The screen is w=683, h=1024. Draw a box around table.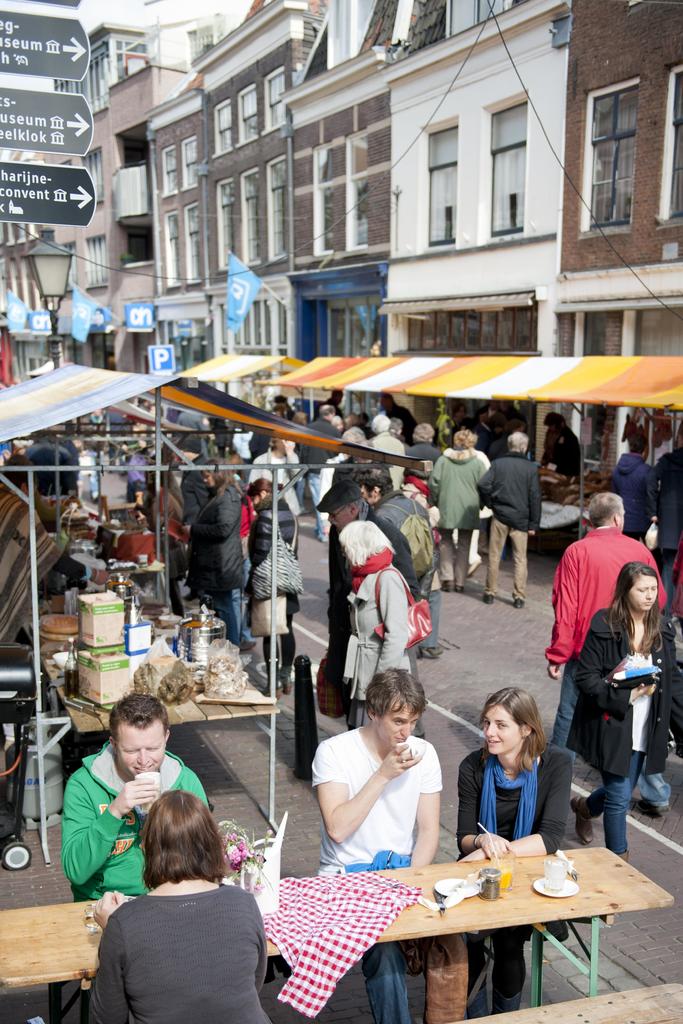
{"x1": 26, "y1": 586, "x2": 274, "y2": 740}.
